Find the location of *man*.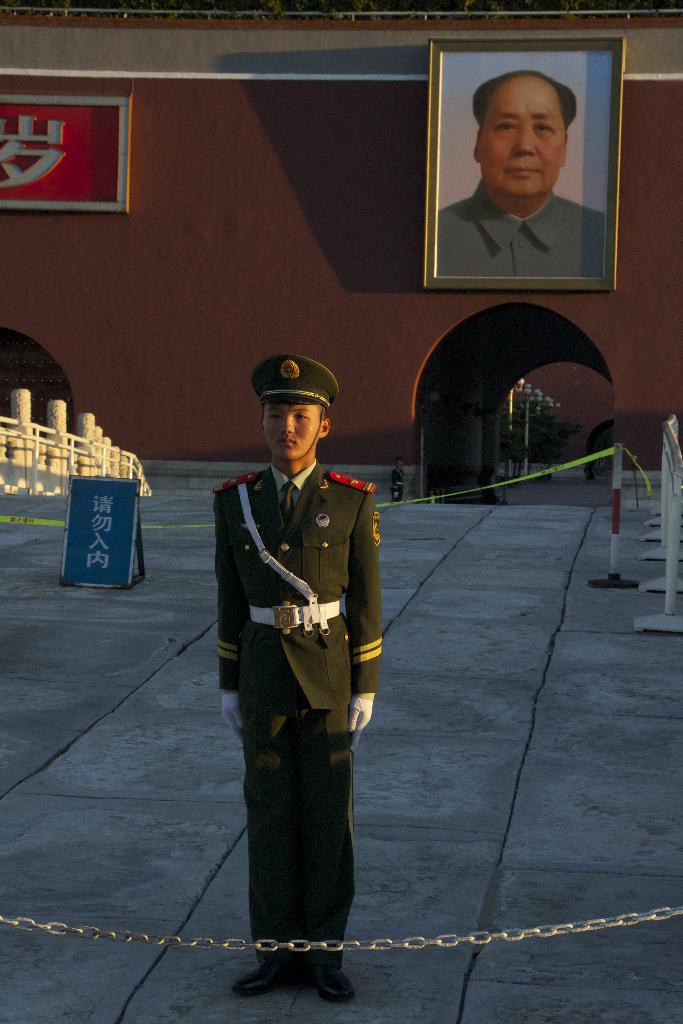
Location: pyautogui.locateOnScreen(445, 79, 606, 266).
